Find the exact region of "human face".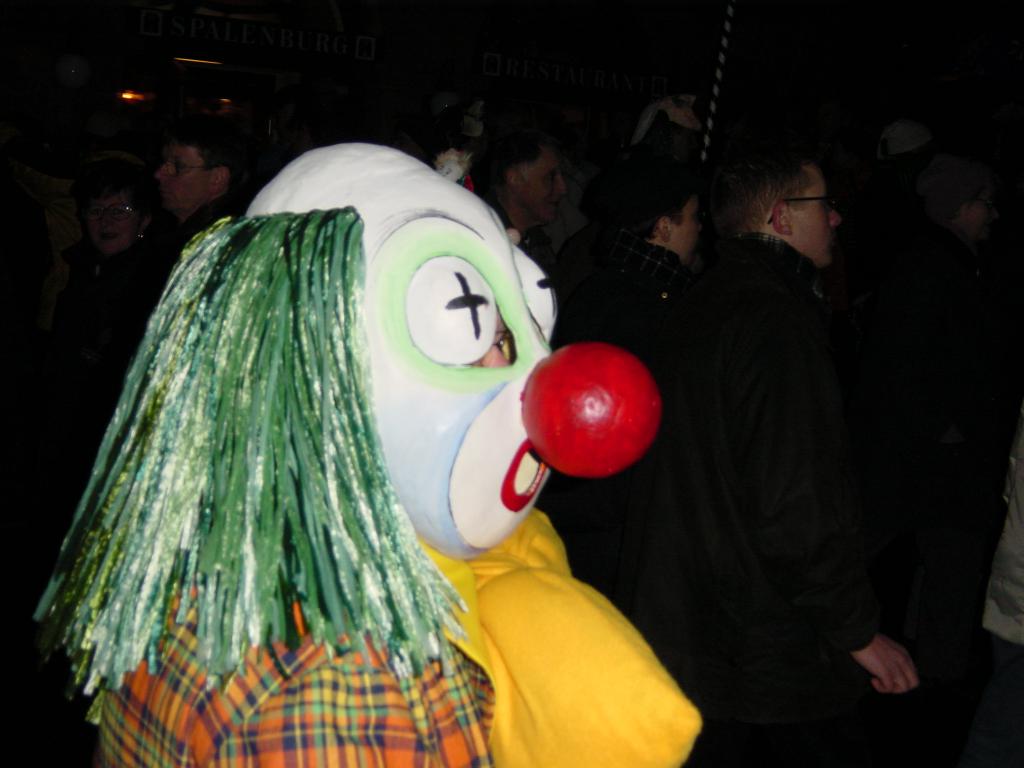
Exact region: crop(669, 193, 705, 267).
